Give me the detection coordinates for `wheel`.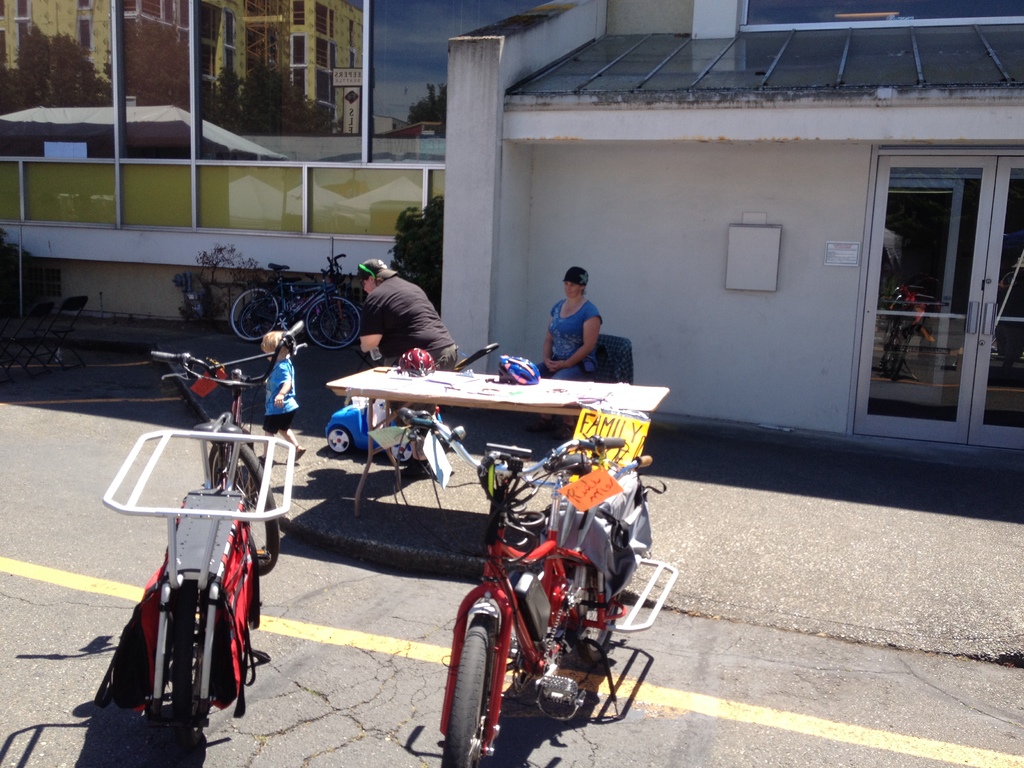
443/614/509/754.
